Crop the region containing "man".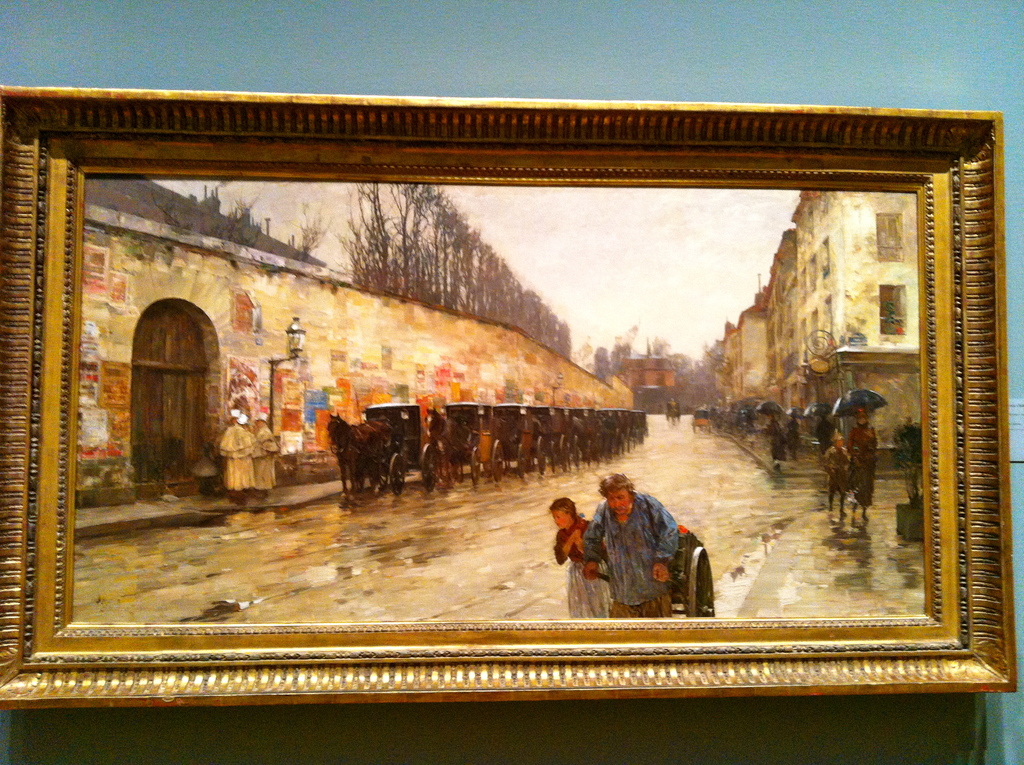
Crop region: bbox=[838, 401, 881, 516].
